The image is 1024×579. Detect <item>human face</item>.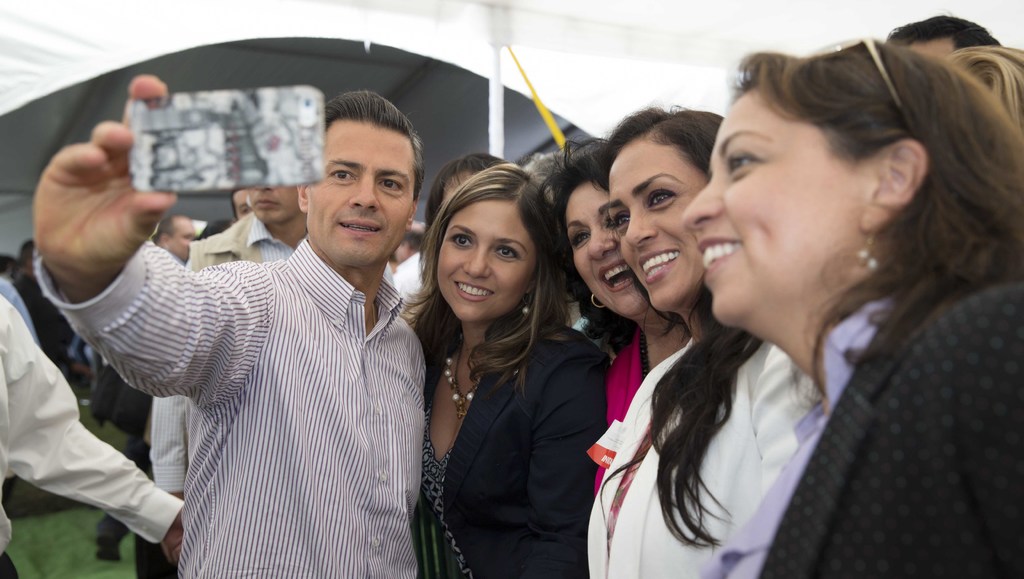
Detection: <bbox>306, 115, 415, 269</bbox>.
